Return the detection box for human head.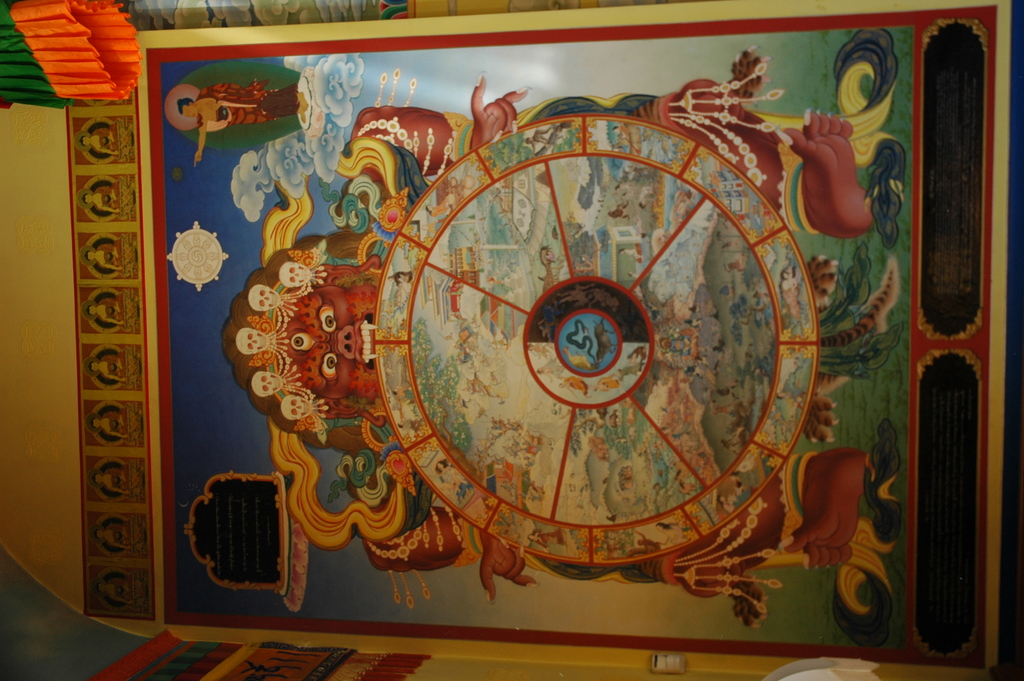
{"left": 420, "top": 204, "right": 435, "bottom": 213}.
